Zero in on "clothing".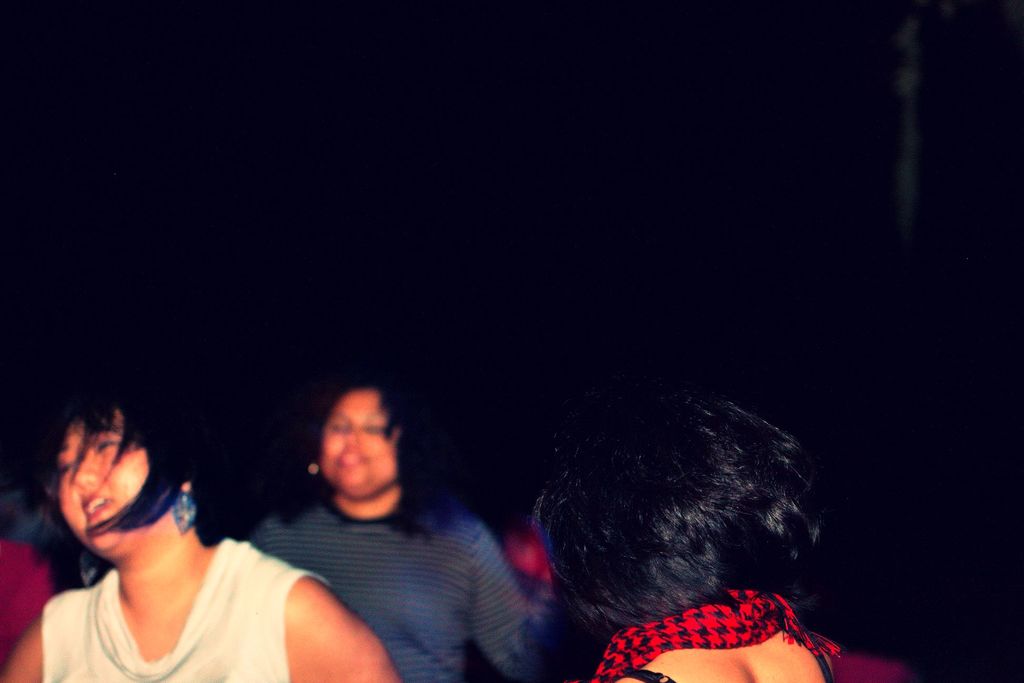
Zeroed in: 582/584/844/682.
